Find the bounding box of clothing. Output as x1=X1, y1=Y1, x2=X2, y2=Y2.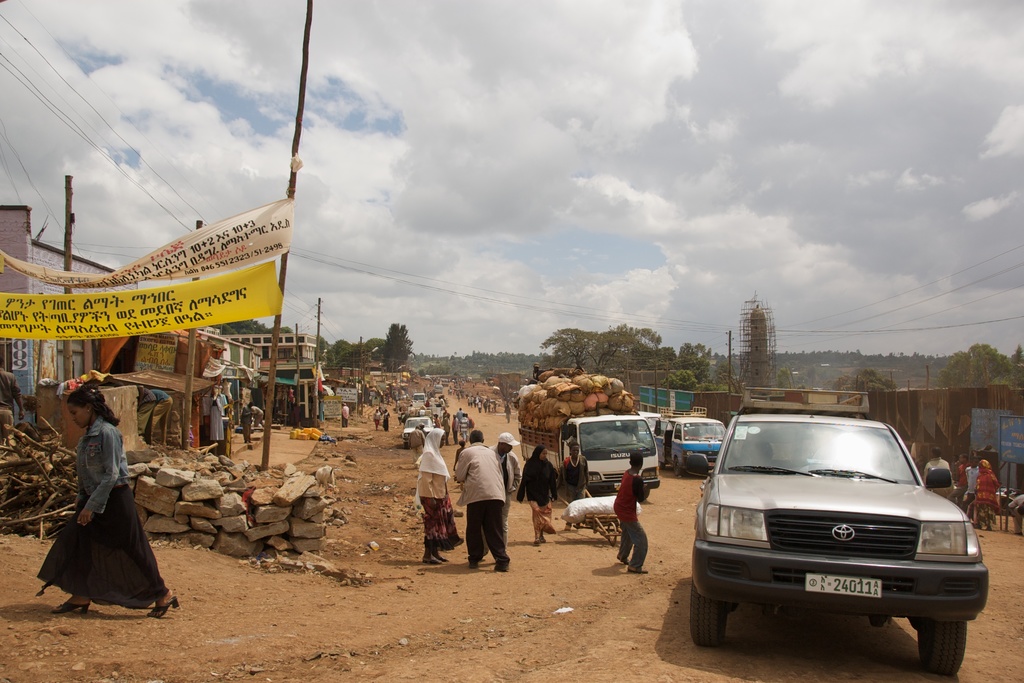
x1=374, y1=409, x2=383, y2=429.
